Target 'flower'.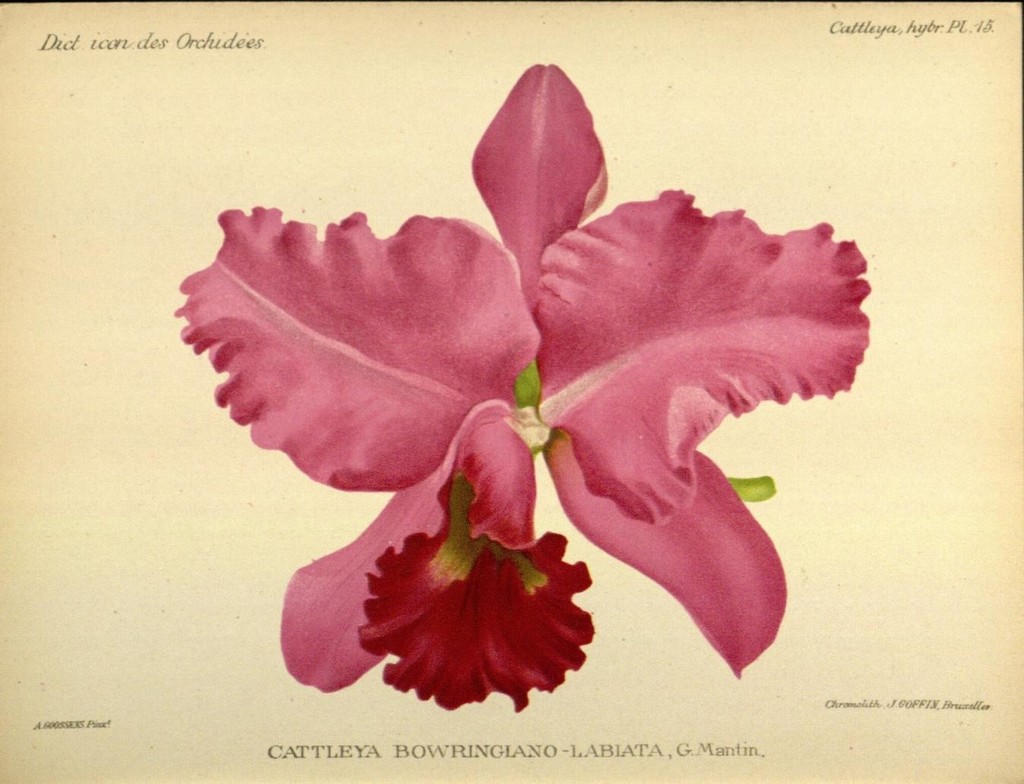
Target region: rect(174, 96, 859, 681).
